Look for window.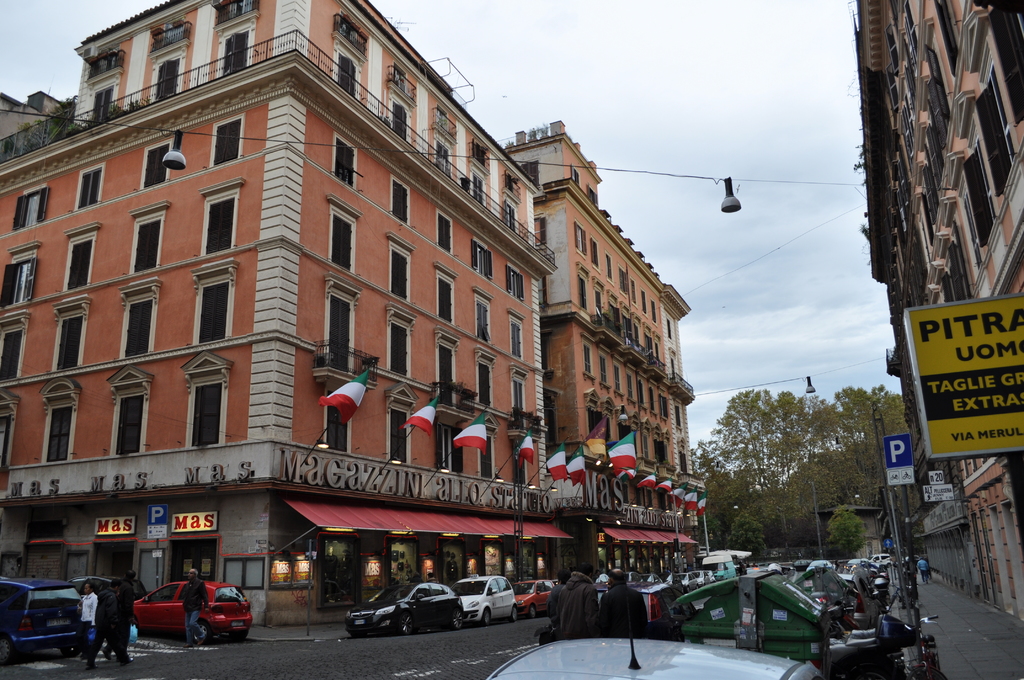
Found: l=938, t=0, r=959, b=72.
